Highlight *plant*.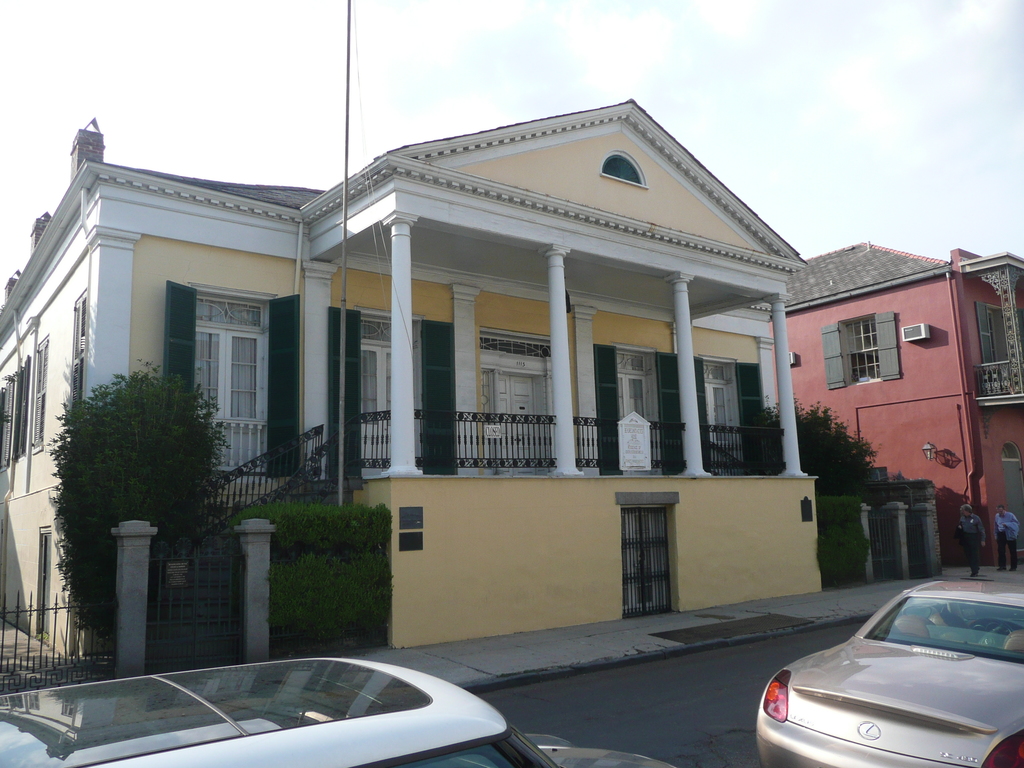
Highlighted region: bbox=[208, 486, 414, 654].
